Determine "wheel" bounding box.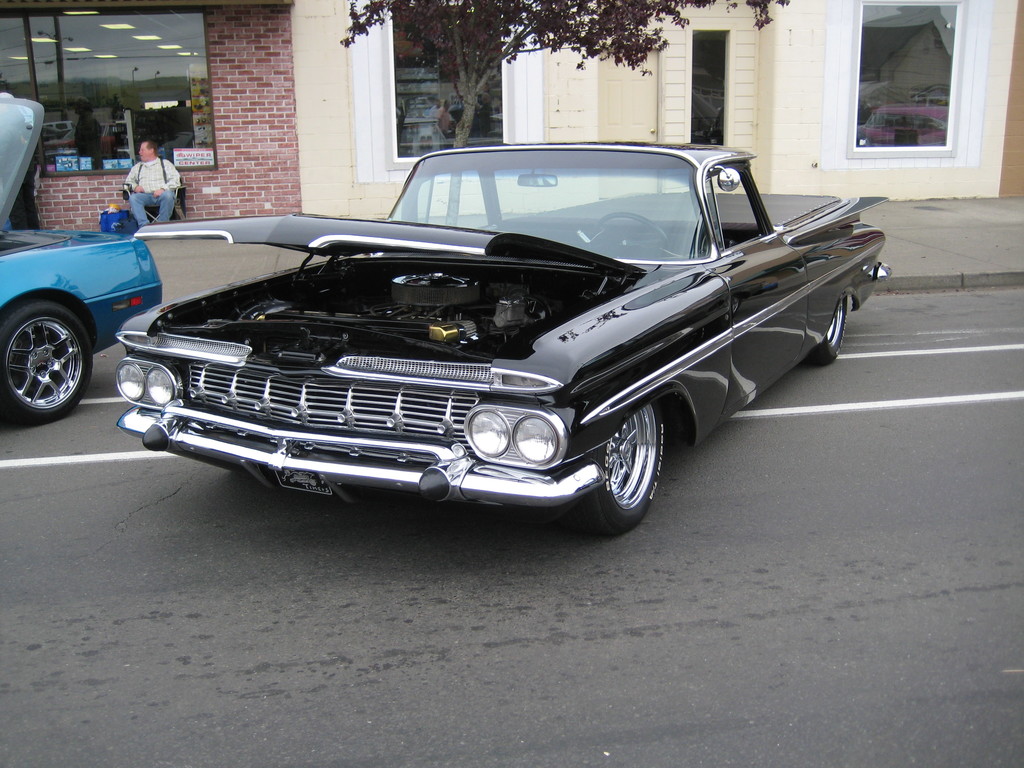
Determined: detection(598, 211, 669, 247).
